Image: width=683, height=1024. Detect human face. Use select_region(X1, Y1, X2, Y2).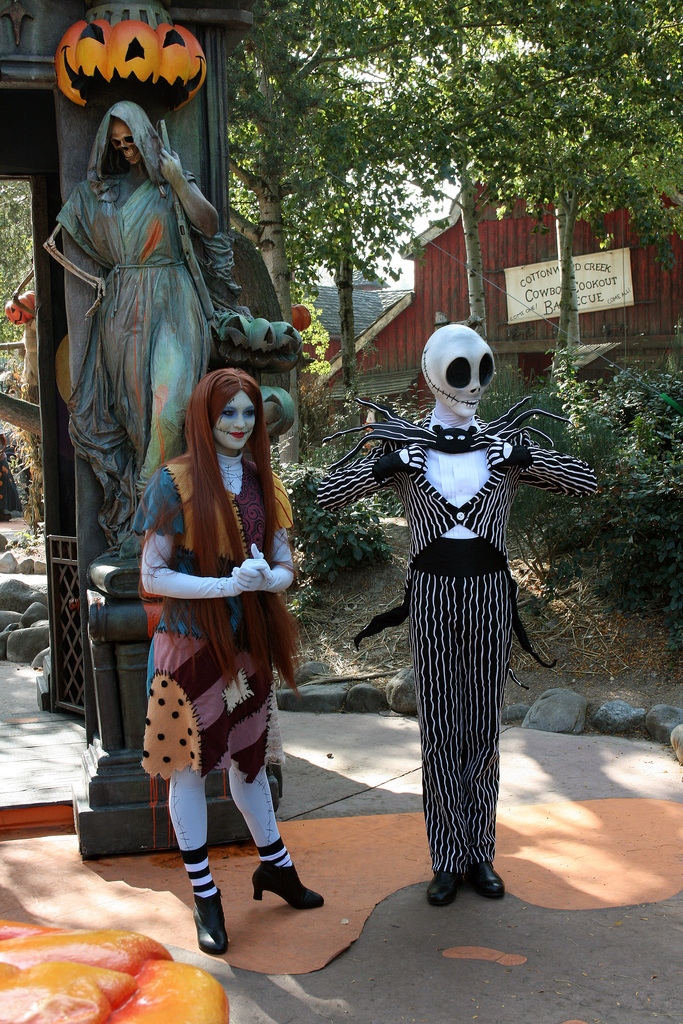
select_region(112, 125, 140, 169).
